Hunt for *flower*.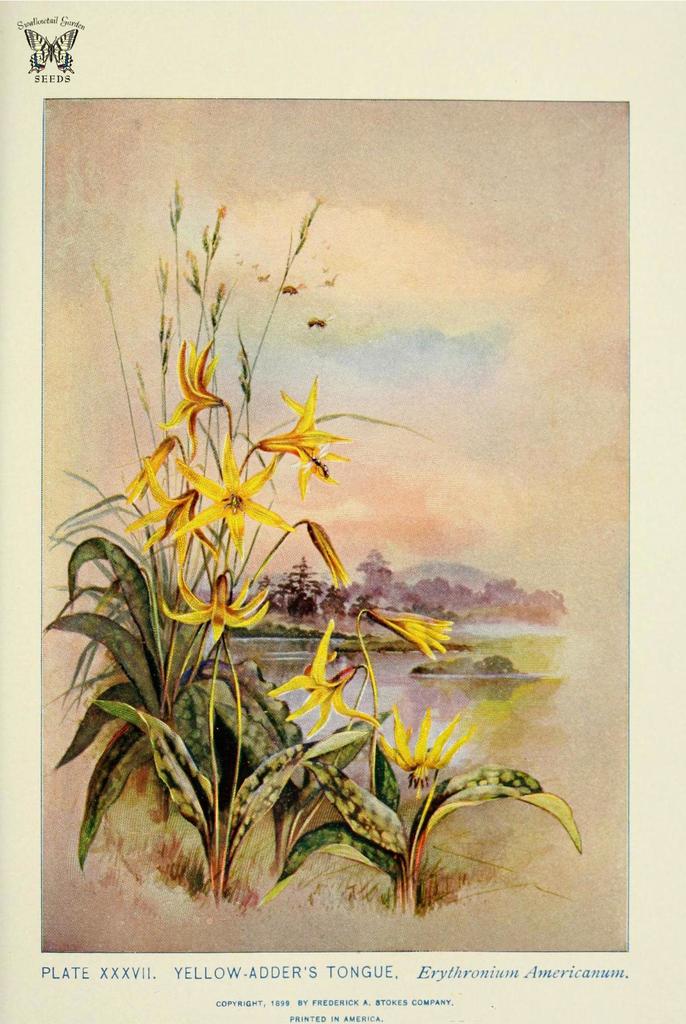
Hunted down at x1=253 y1=392 x2=344 y2=478.
